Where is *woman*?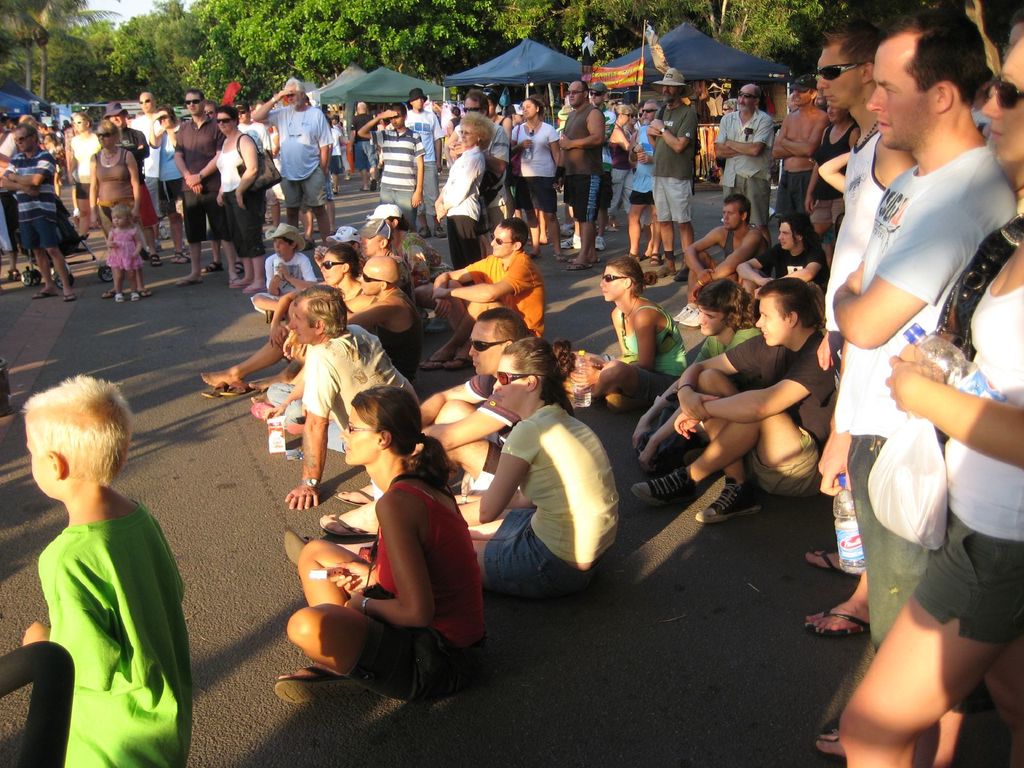
(510, 97, 562, 263).
